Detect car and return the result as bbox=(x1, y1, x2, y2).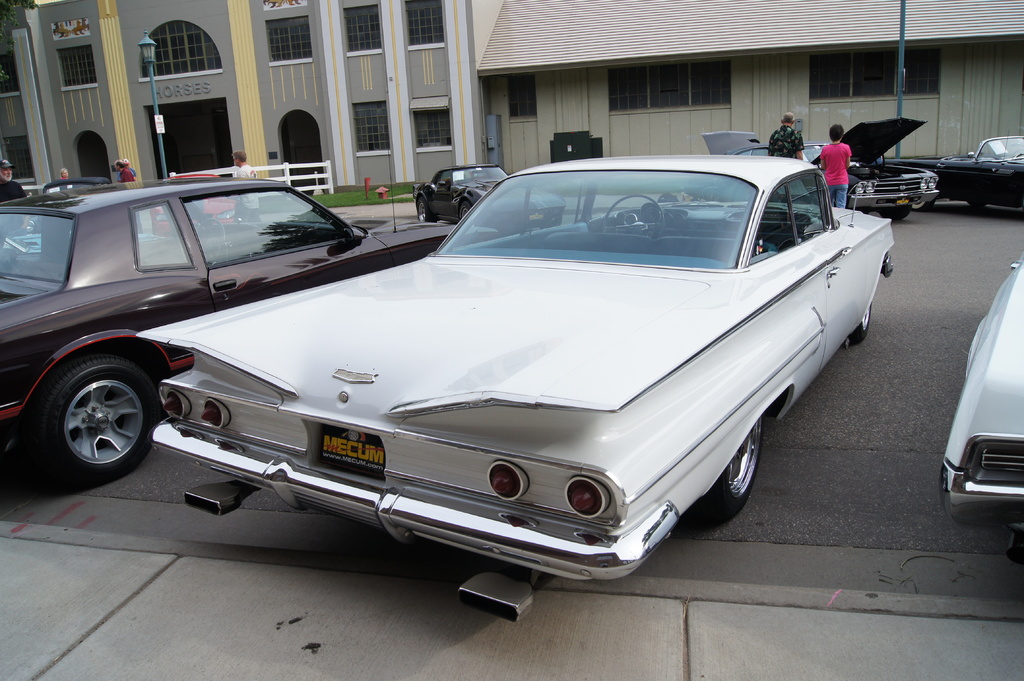
bbox=(710, 118, 935, 227).
